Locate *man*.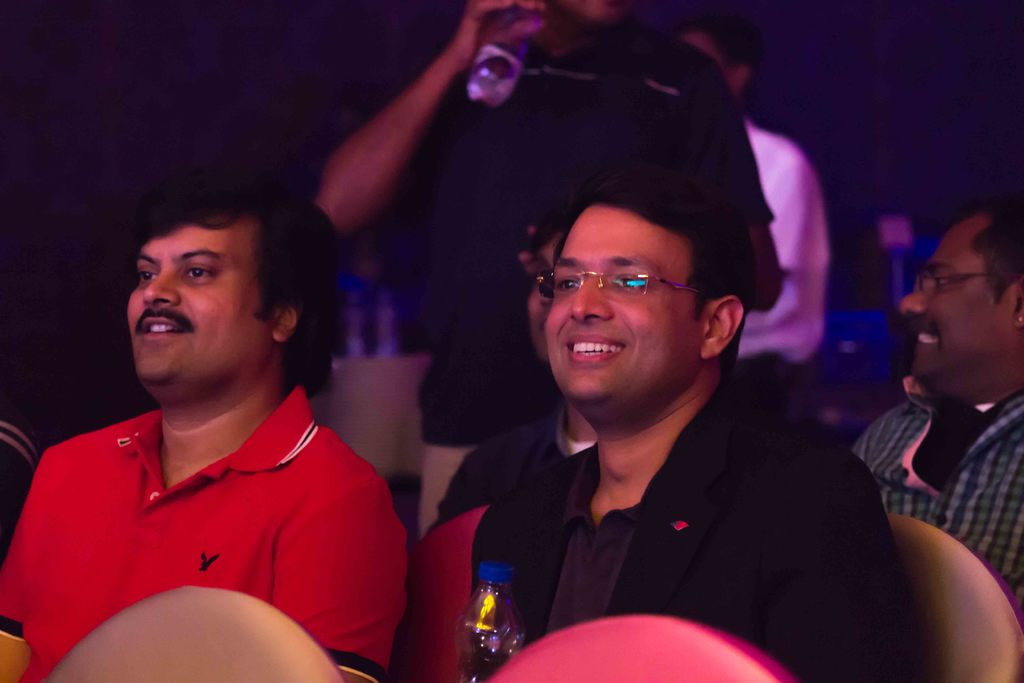
Bounding box: 309 0 781 443.
